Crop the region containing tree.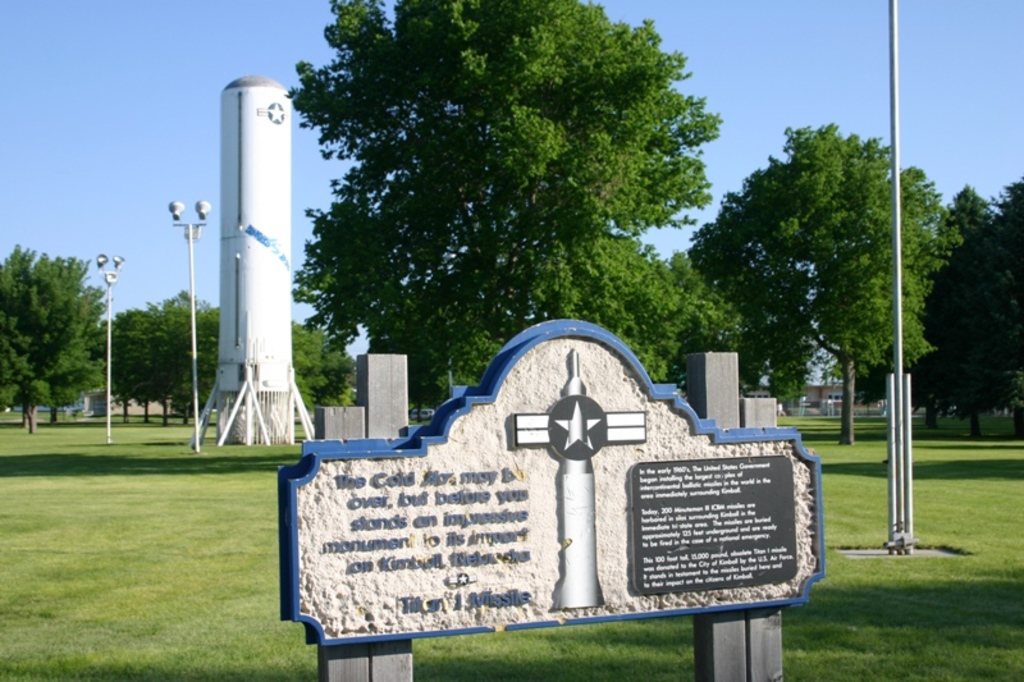
Crop region: Rect(772, 303, 806, 425).
